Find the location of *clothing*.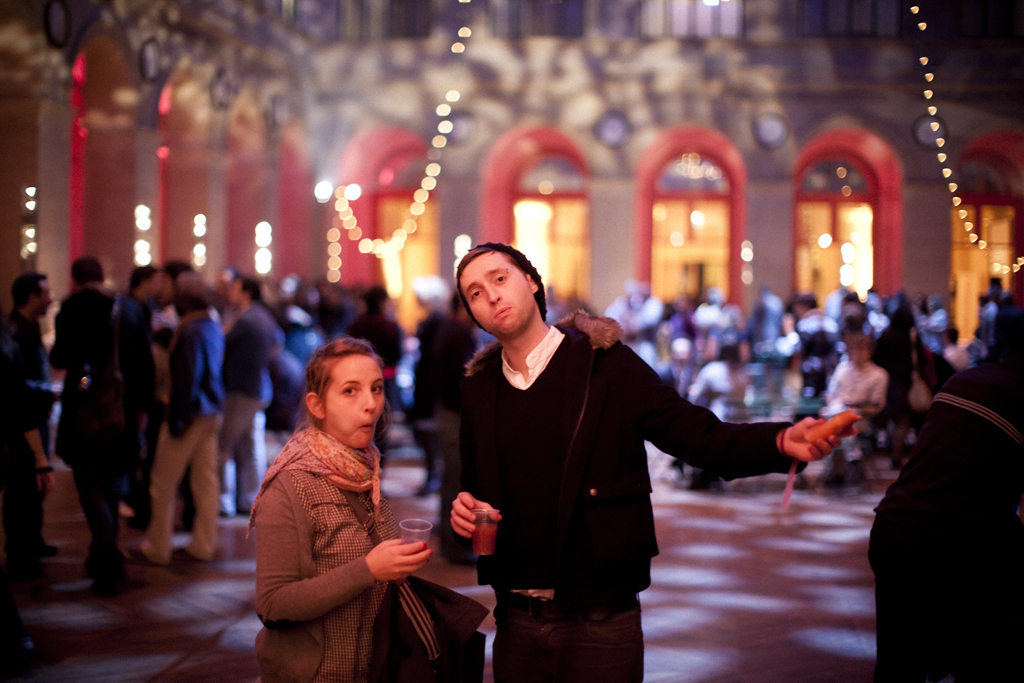
Location: pyautogui.locateOnScreen(52, 340, 142, 579).
